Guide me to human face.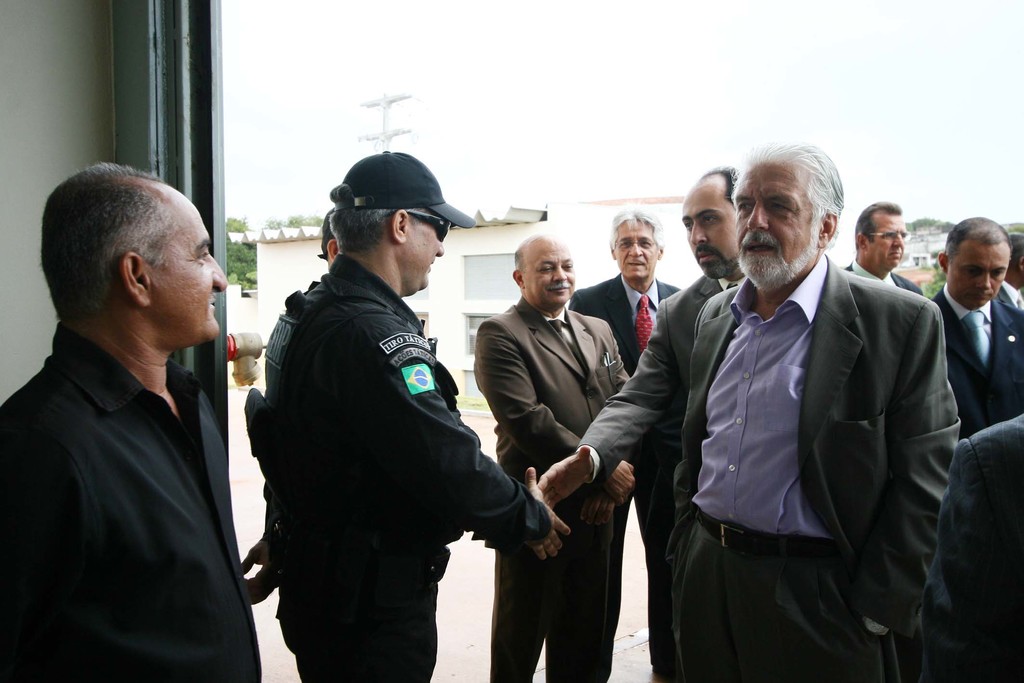
Guidance: box(869, 217, 908, 265).
